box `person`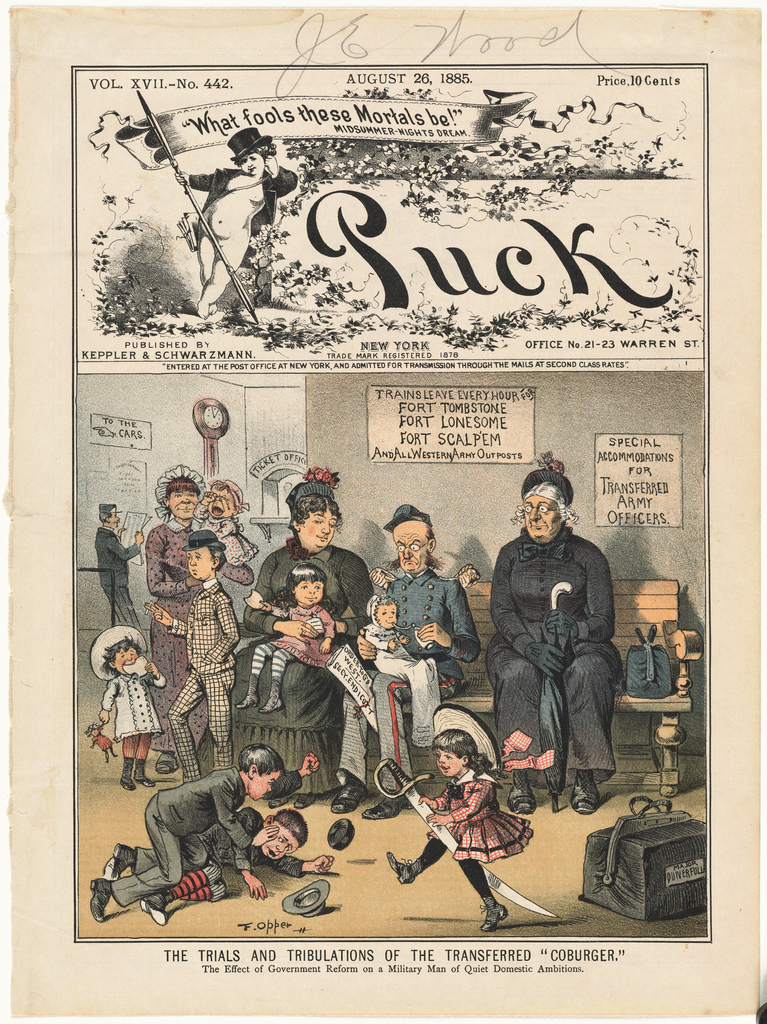
BBox(82, 719, 112, 770)
